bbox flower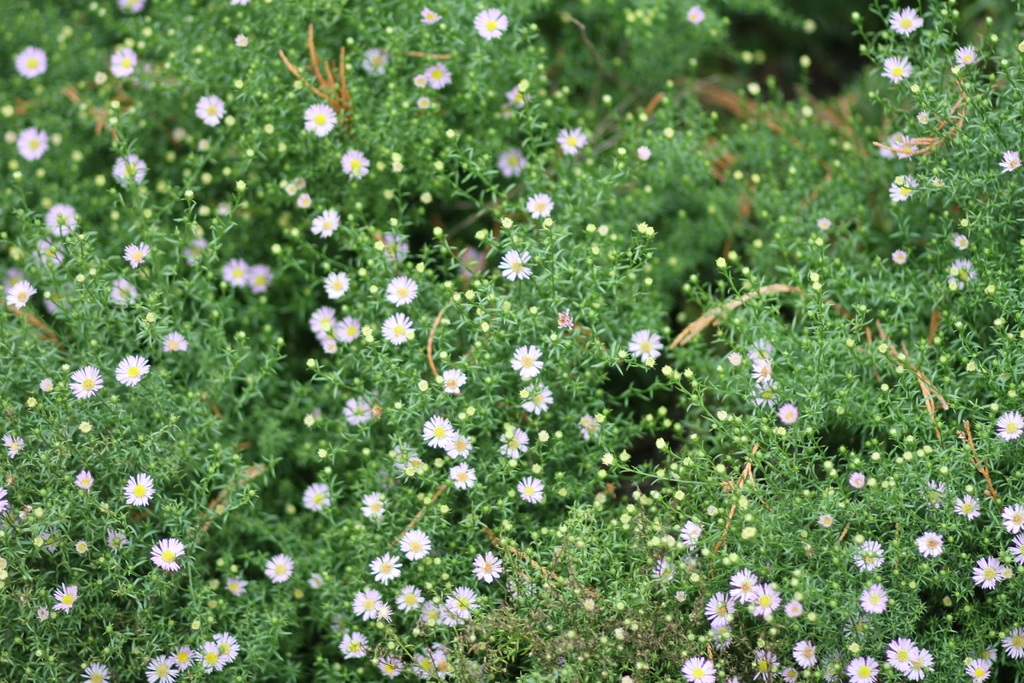
<box>913,529,945,556</box>
